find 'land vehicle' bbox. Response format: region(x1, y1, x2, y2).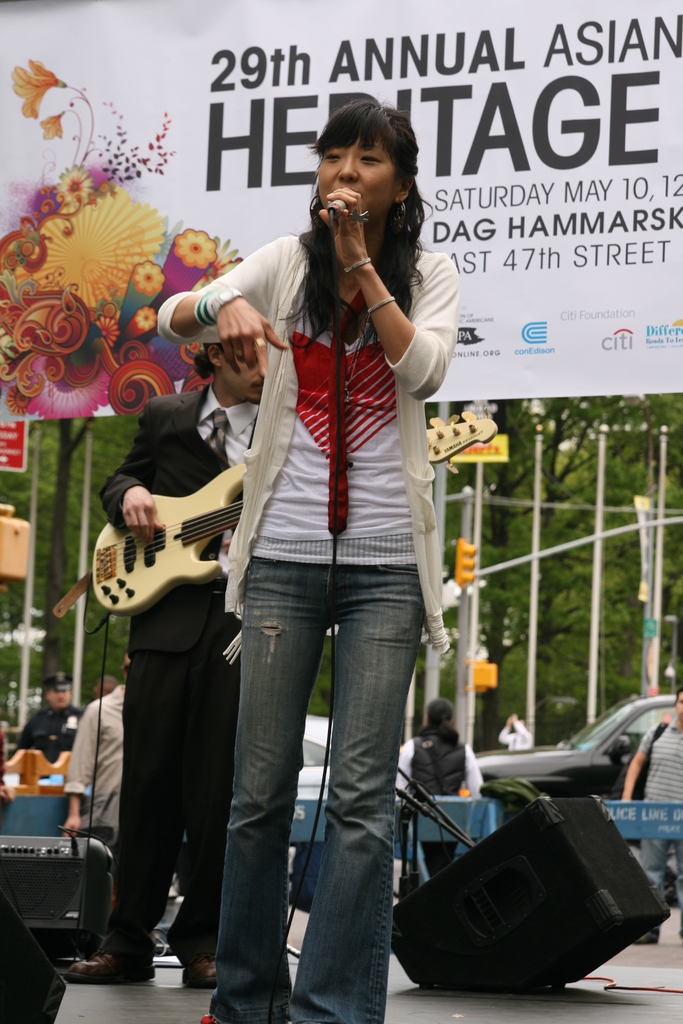
region(418, 687, 682, 845).
